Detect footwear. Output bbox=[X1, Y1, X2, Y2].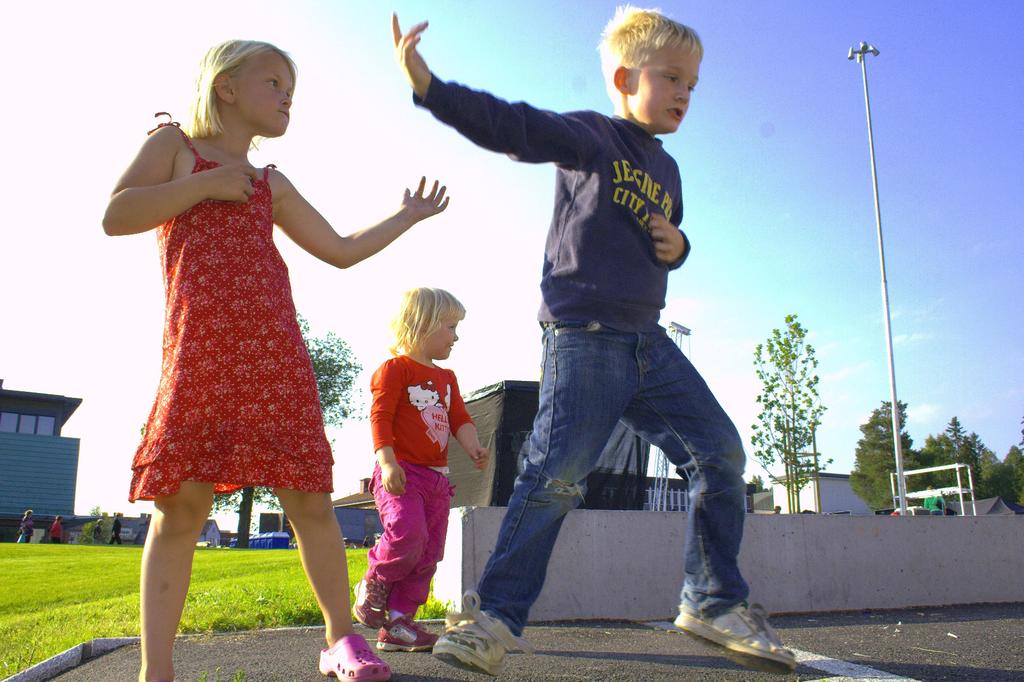
bbox=[378, 615, 438, 650].
